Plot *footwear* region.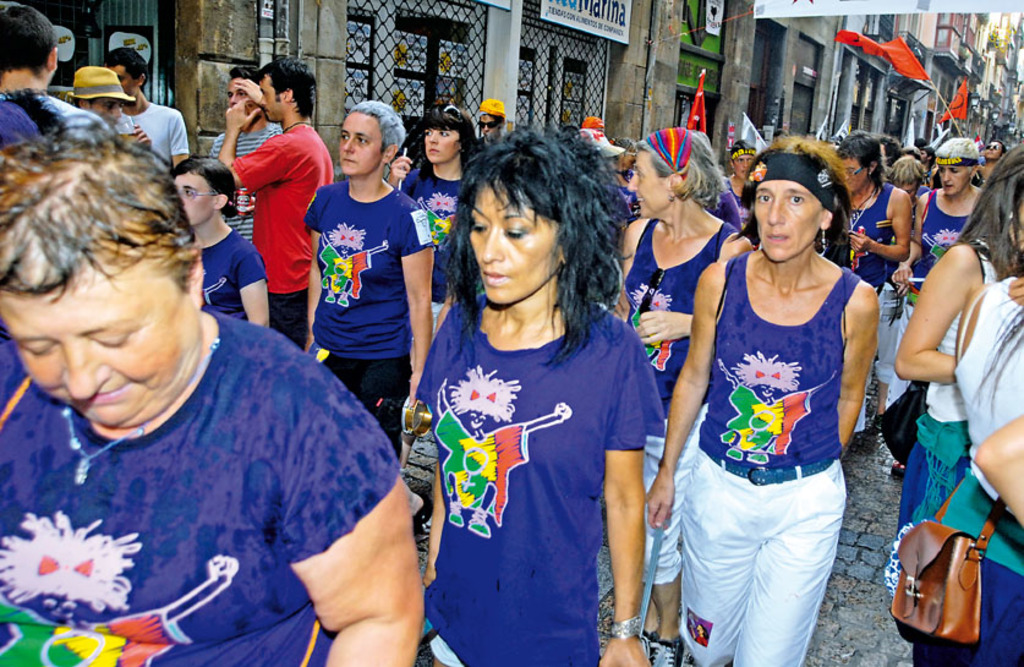
Plotted at {"x1": 892, "y1": 458, "x2": 902, "y2": 480}.
